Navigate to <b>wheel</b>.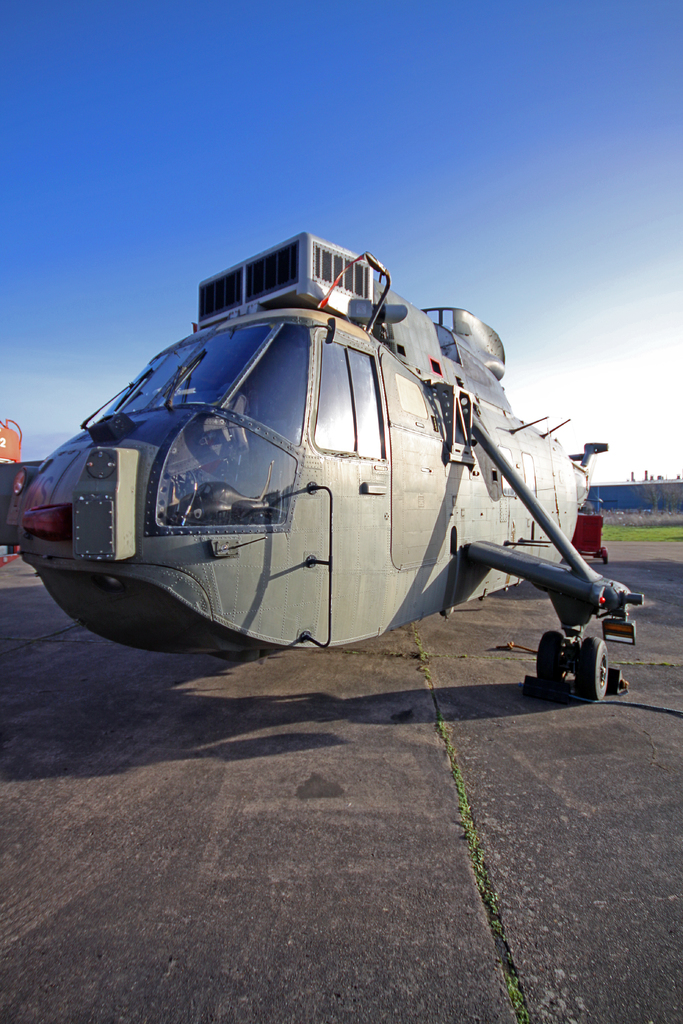
Navigation target: bbox=(538, 628, 569, 692).
